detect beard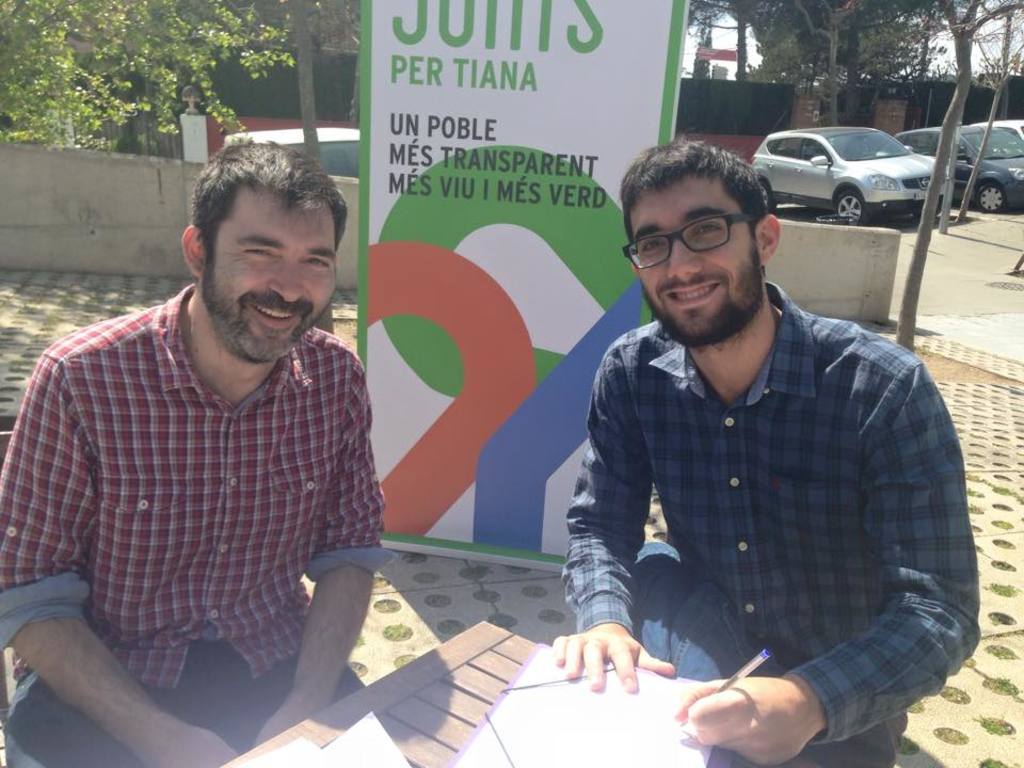
left=197, top=259, right=334, bottom=365
